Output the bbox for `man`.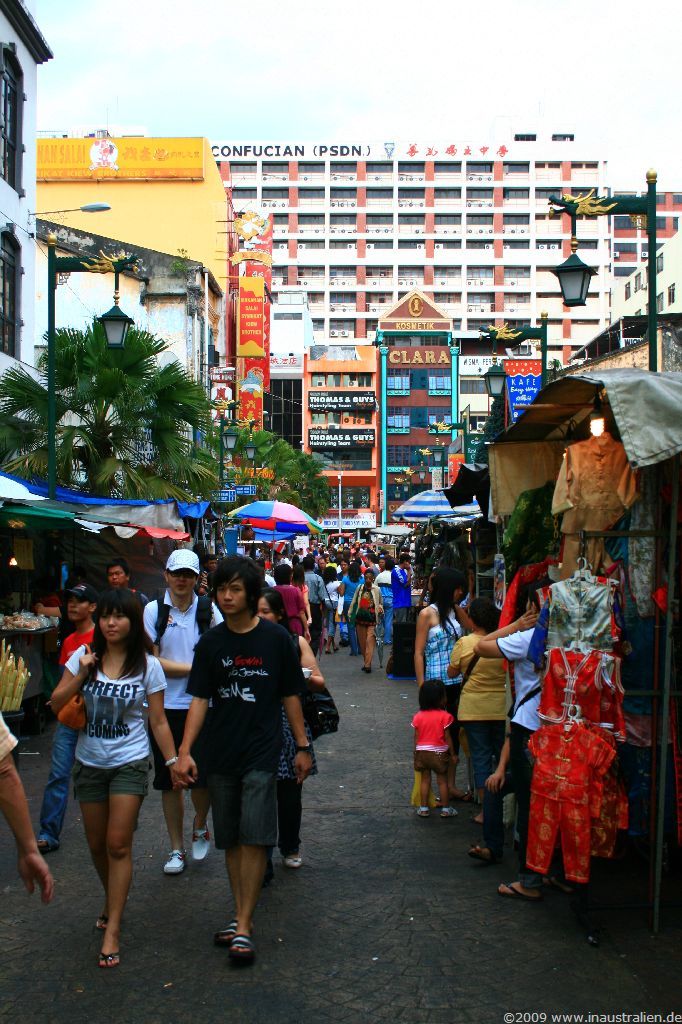
{"x1": 309, "y1": 557, "x2": 327, "y2": 591}.
